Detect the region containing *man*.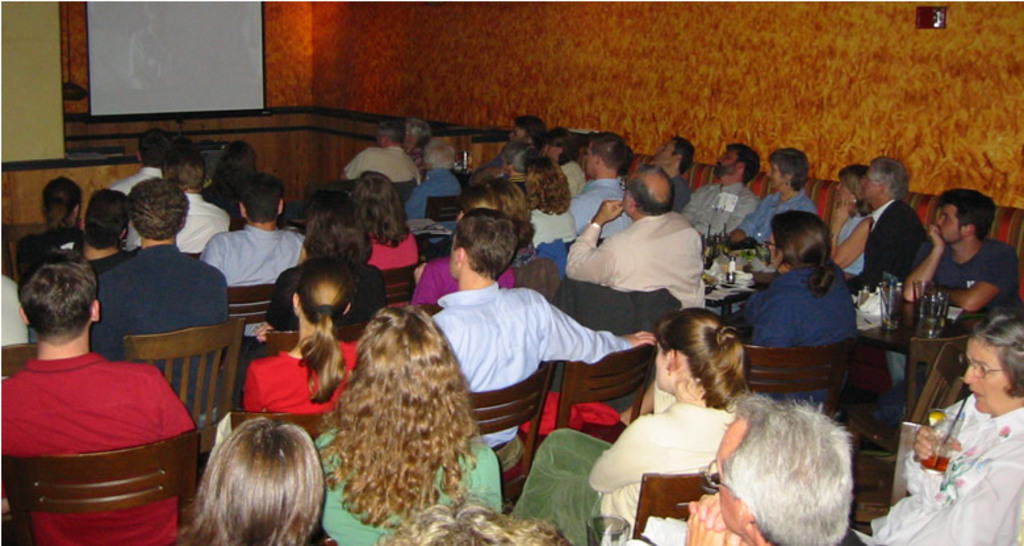
bbox=(674, 137, 761, 243).
